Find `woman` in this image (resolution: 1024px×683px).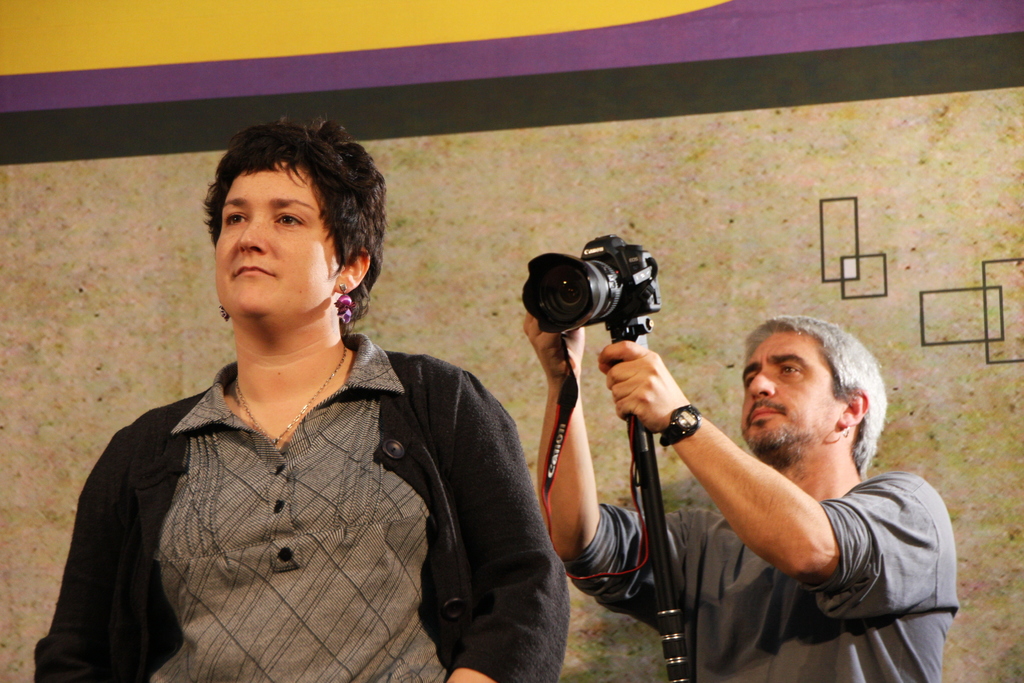
{"x1": 19, "y1": 133, "x2": 549, "y2": 679}.
